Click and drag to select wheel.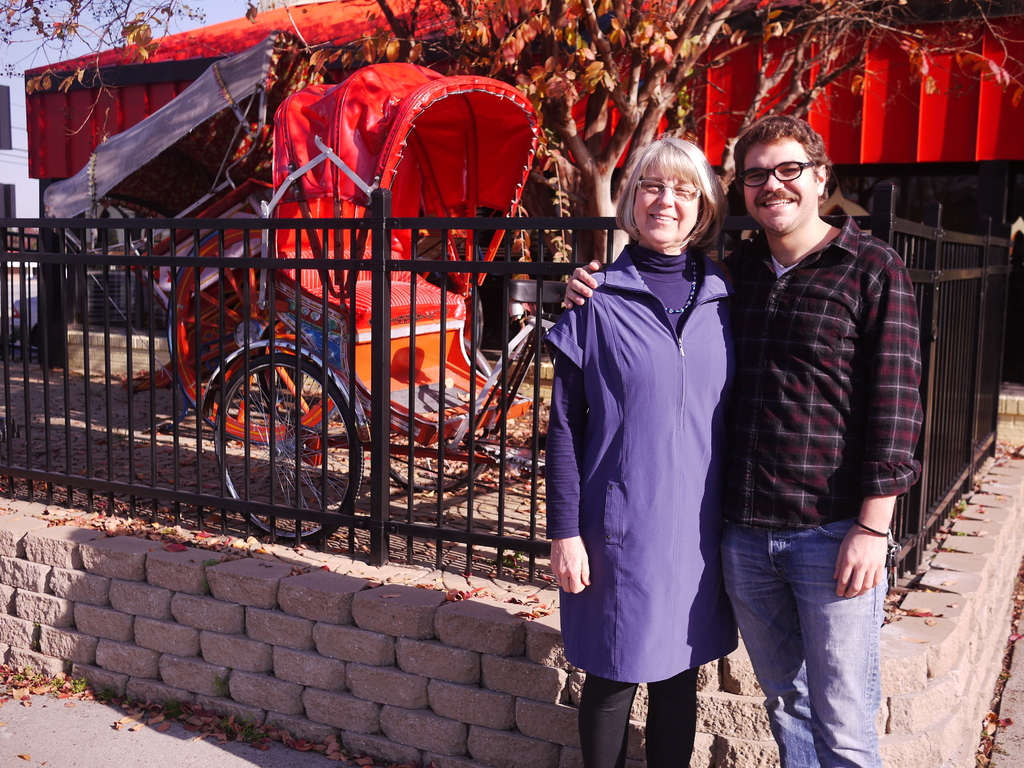
Selection: region(211, 328, 349, 493).
